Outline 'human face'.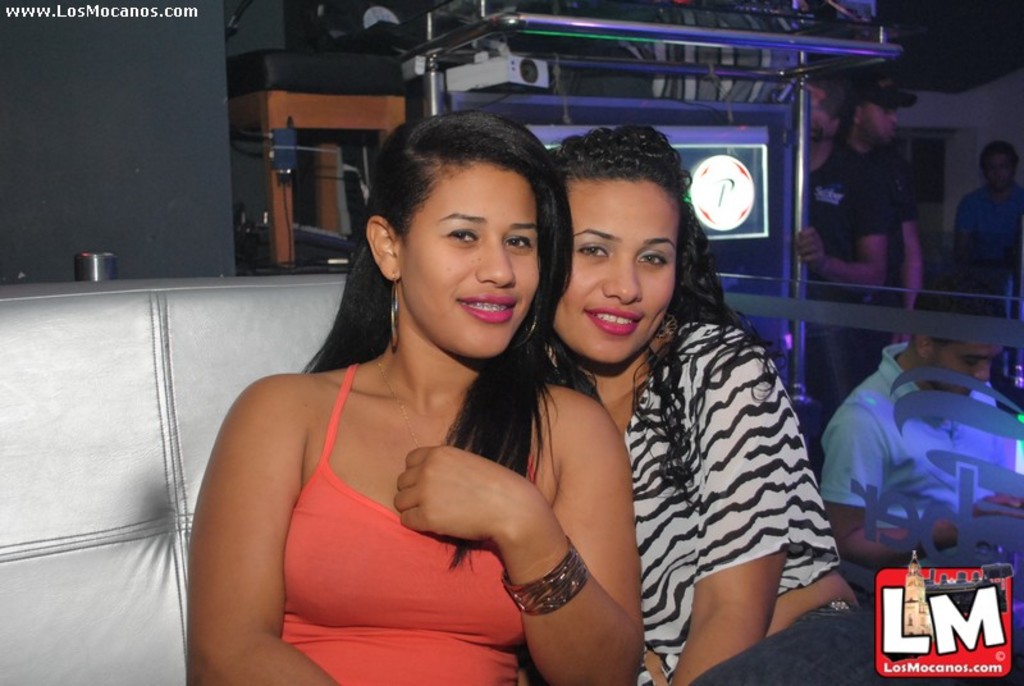
Outline: {"x1": 924, "y1": 296, "x2": 1004, "y2": 401}.
